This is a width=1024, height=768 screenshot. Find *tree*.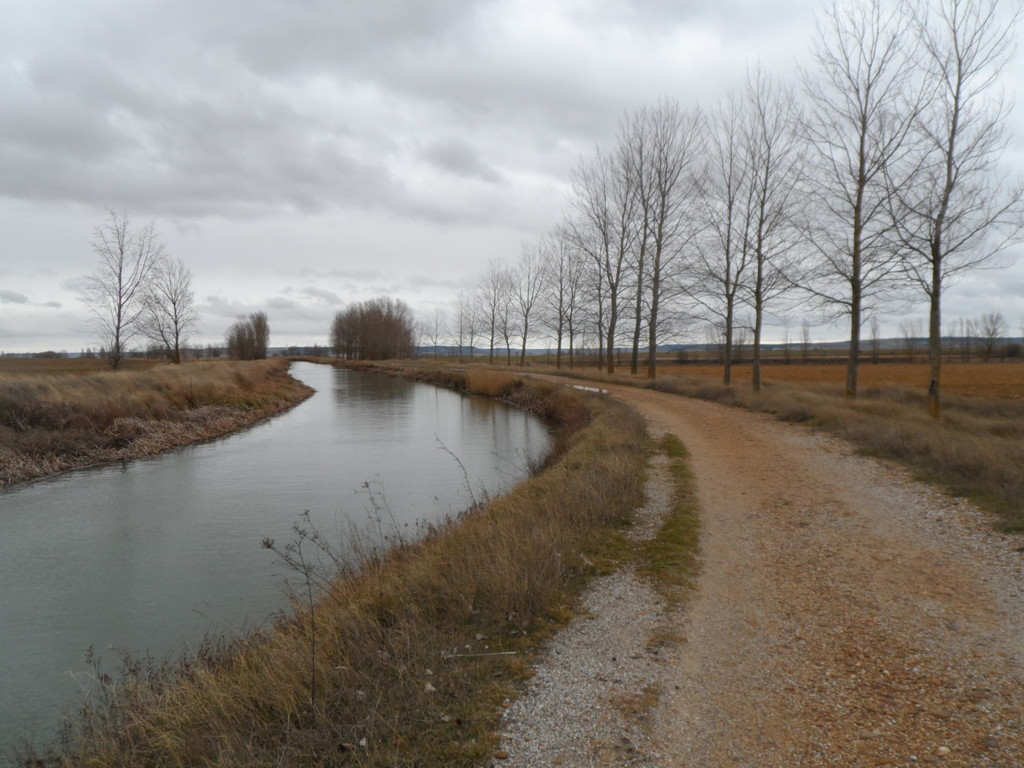
Bounding box: bbox=[464, 255, 514, 364].
